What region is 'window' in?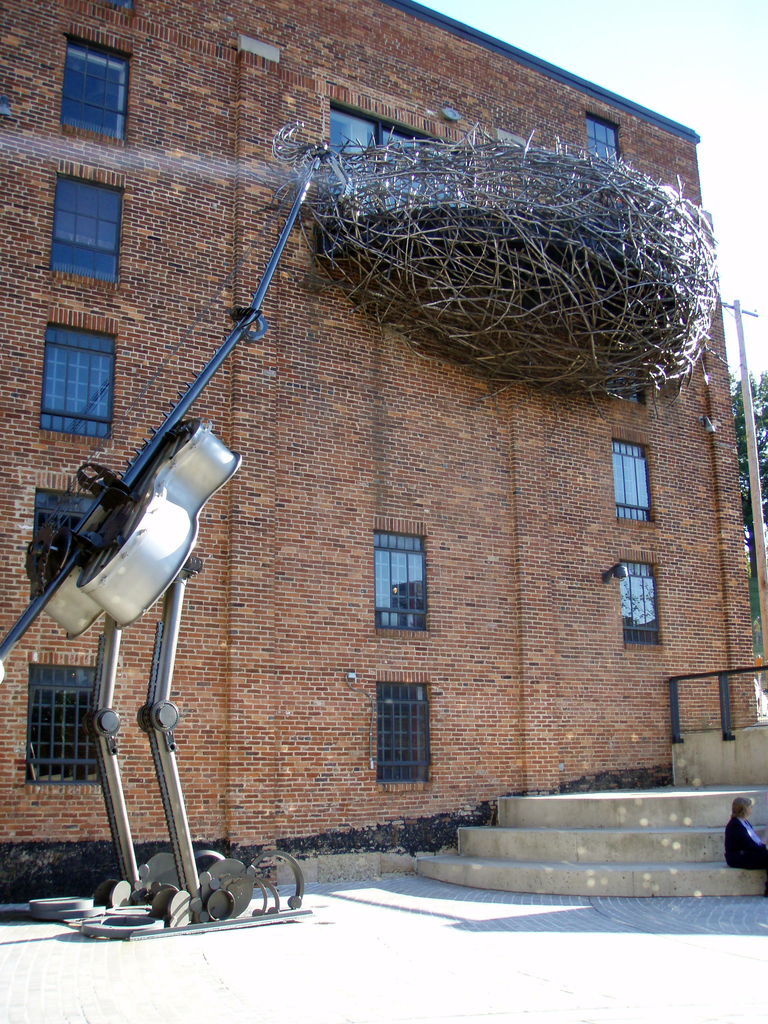
region(41, 491, 102, 607).
